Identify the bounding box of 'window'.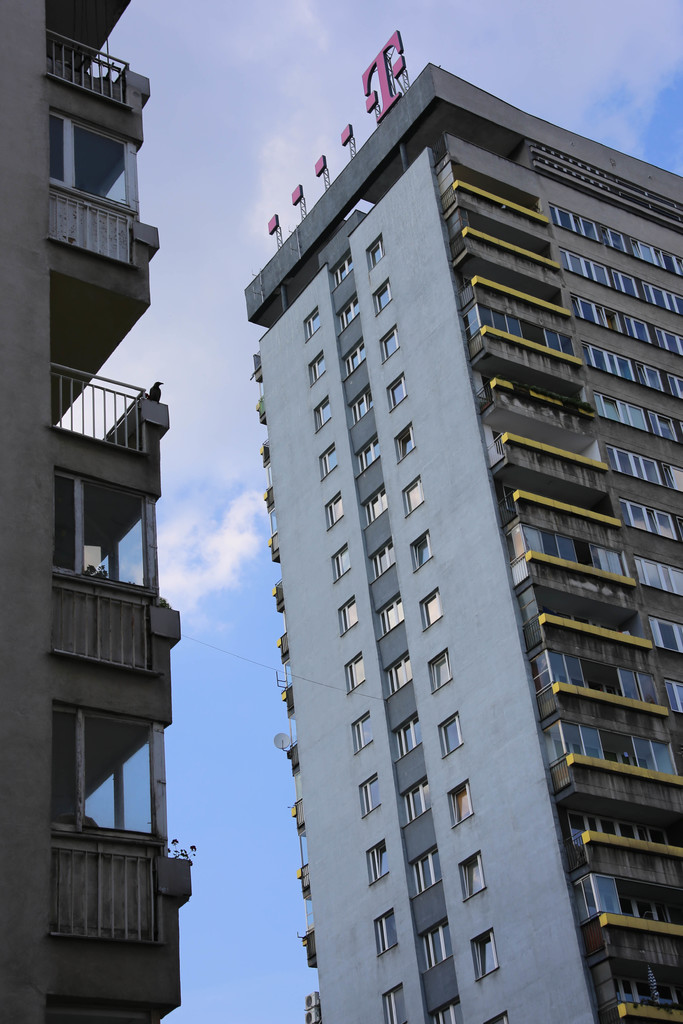
(x1=381, y1=595, x2=407, y2=634).
